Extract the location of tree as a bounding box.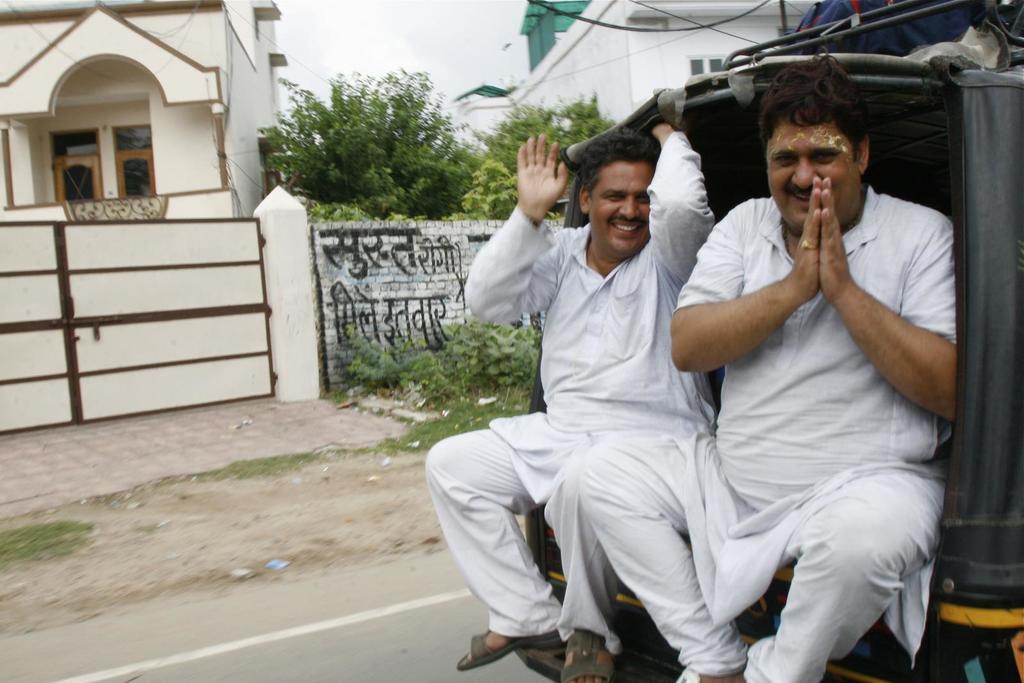
452/97/620/218.
